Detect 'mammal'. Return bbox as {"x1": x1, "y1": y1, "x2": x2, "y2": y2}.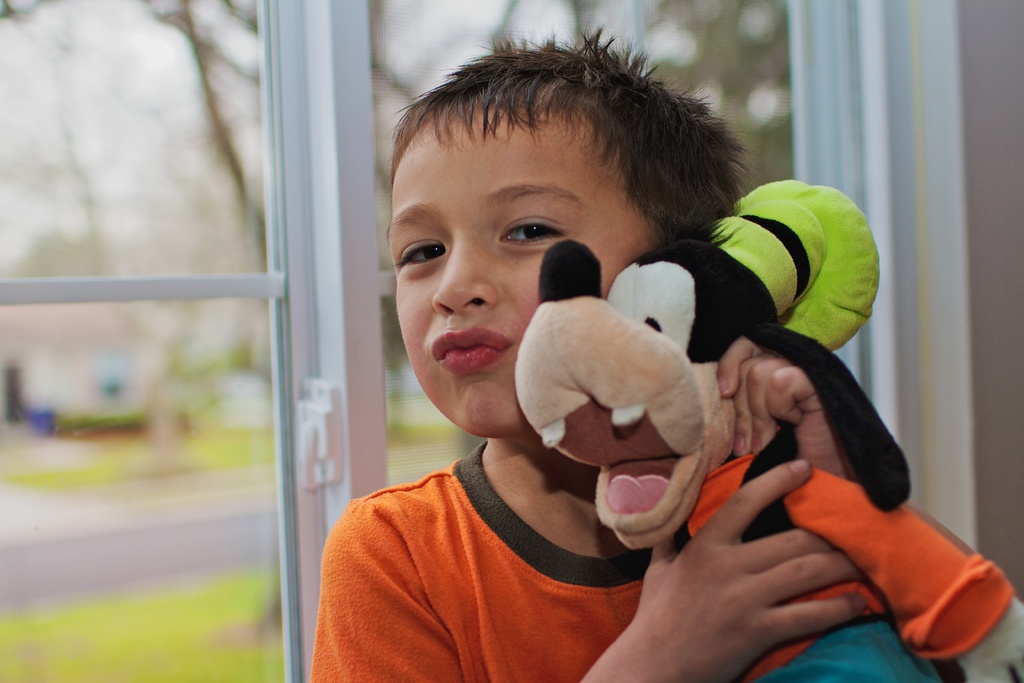
{"x1": 509, "y1": 181, "x2": 1023, "y2": 682}.
